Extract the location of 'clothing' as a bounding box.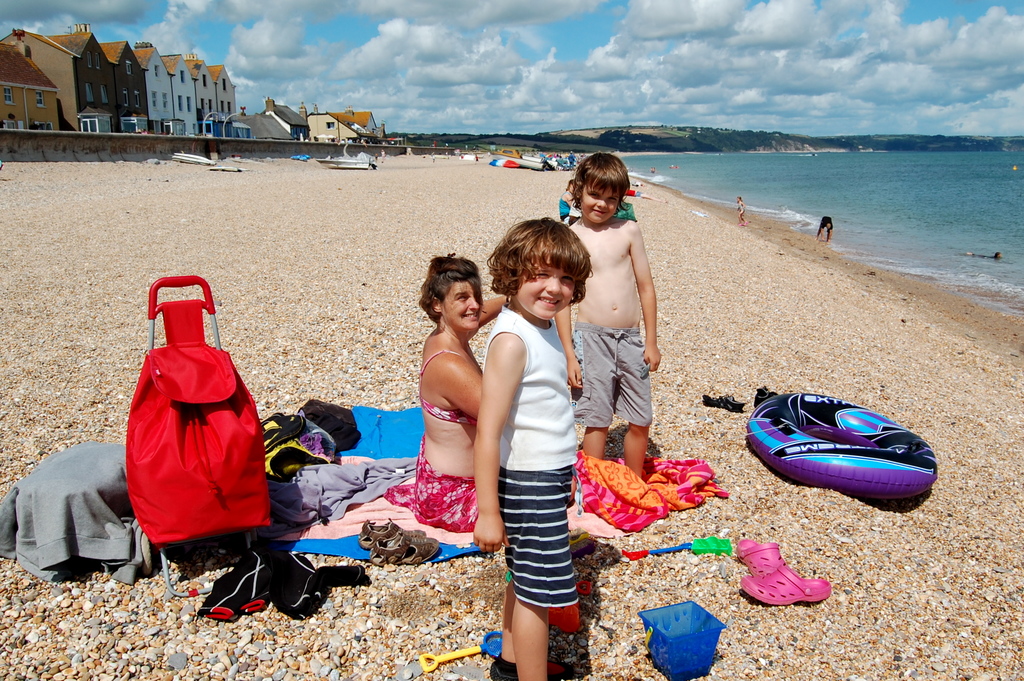
bbox=(217, 547, 371, 622).
